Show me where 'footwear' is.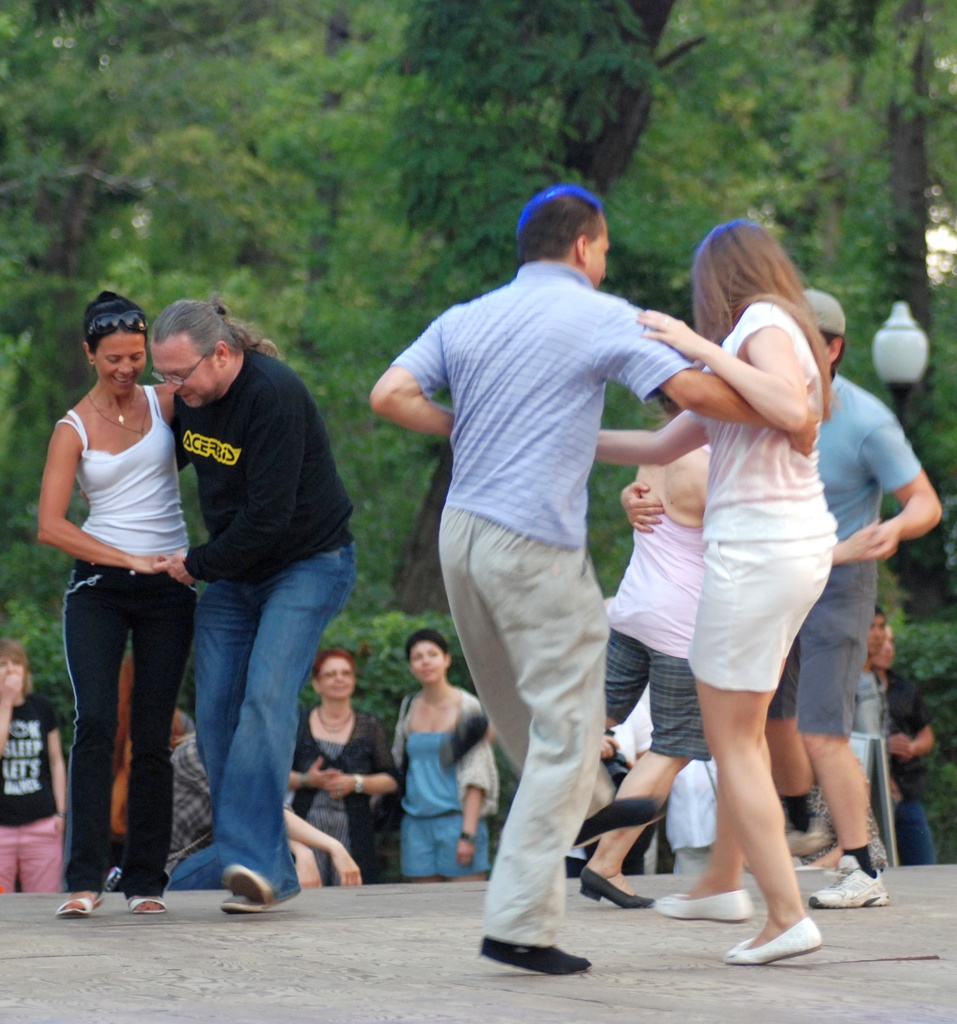
'footwear' is at (x1=479, y1=942, x2=599, y2=974).
